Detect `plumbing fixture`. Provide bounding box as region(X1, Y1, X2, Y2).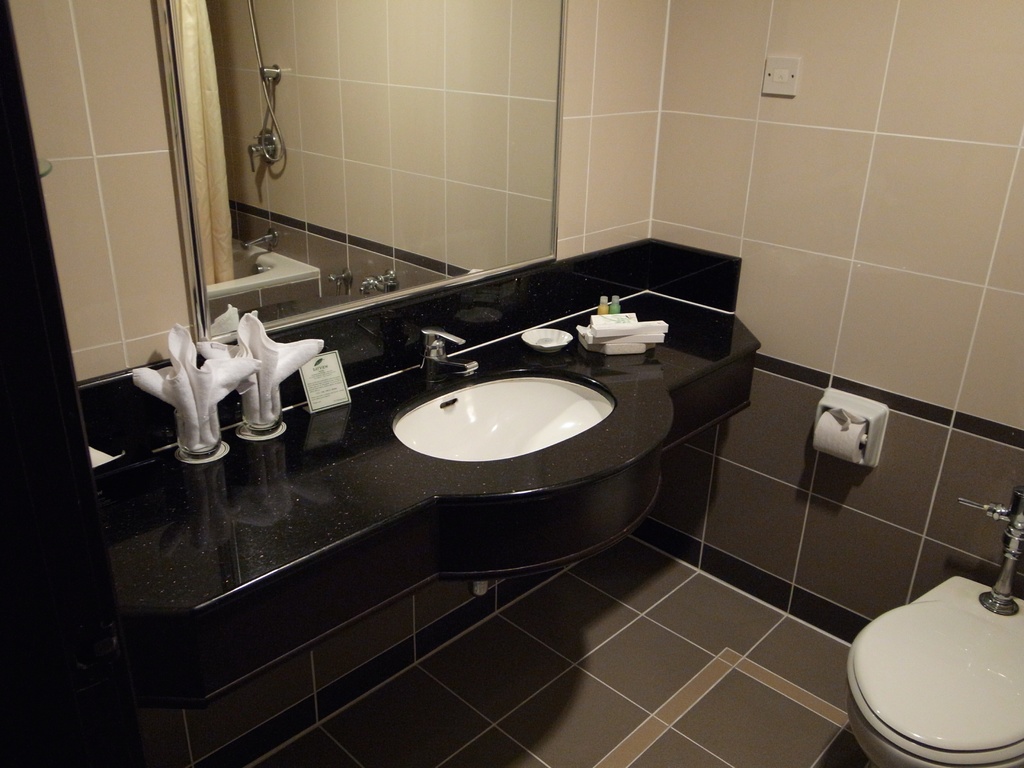
region(956, 486, 1023, 621).
